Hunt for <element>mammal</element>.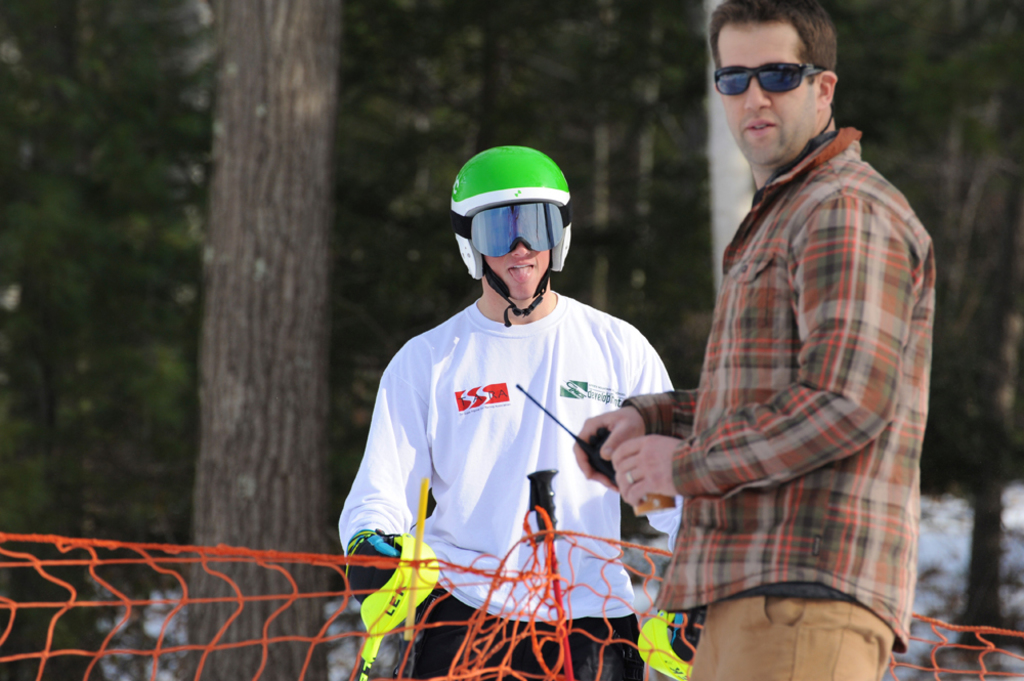
Hunted down at rect(329, 141, 699, 664).
